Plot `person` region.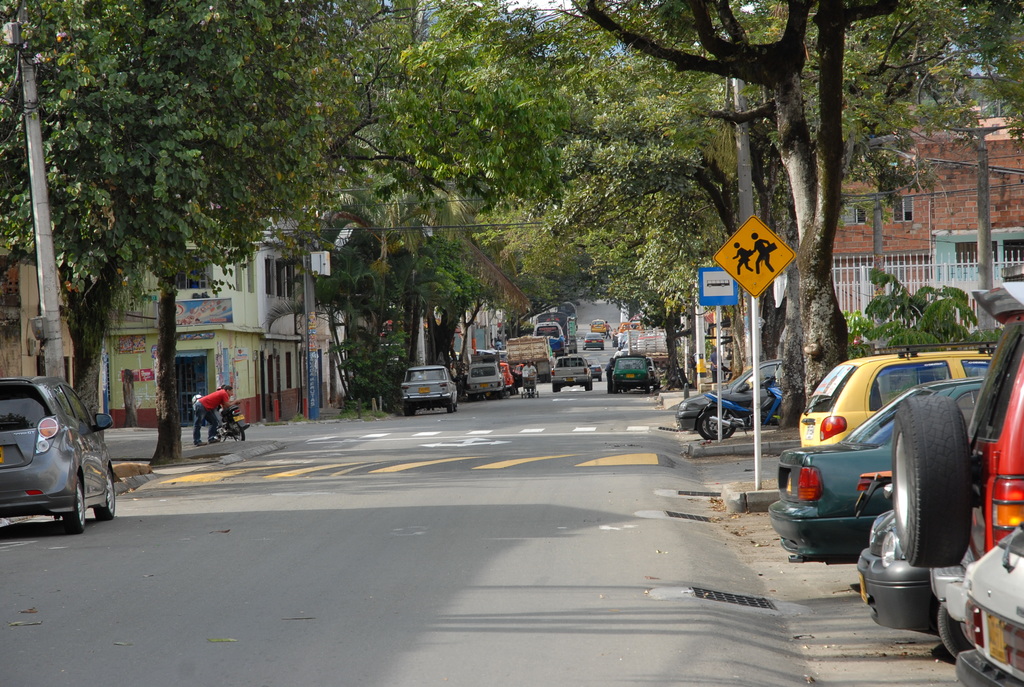
Plotted at select_region(515, 356, 539, 397).
